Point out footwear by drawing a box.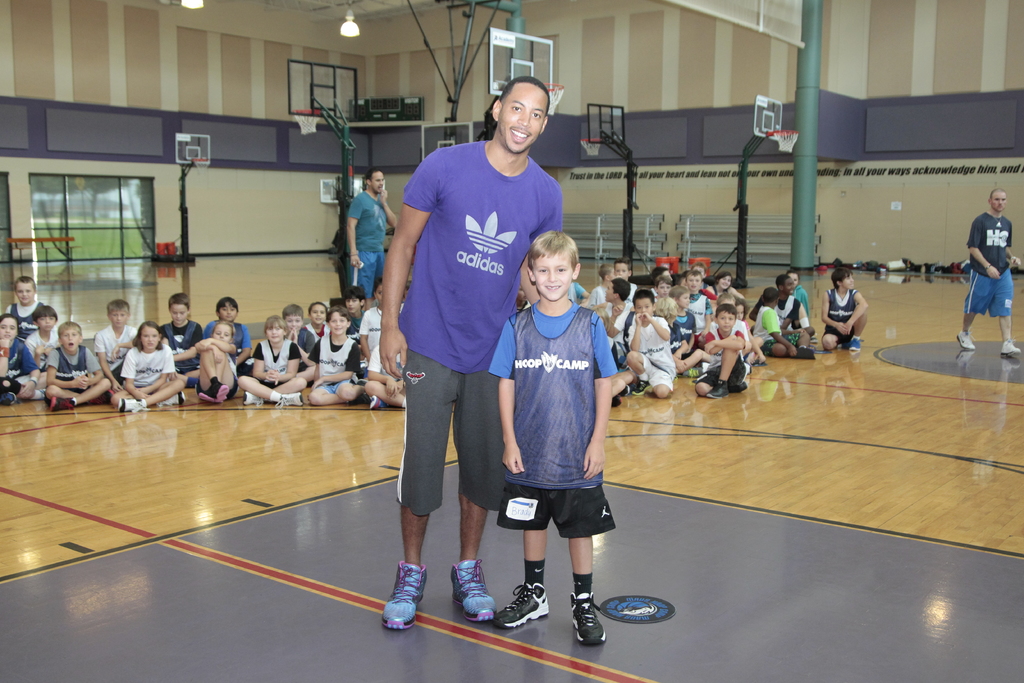
<bbox>500, 582, 550, 630</bbox>.
